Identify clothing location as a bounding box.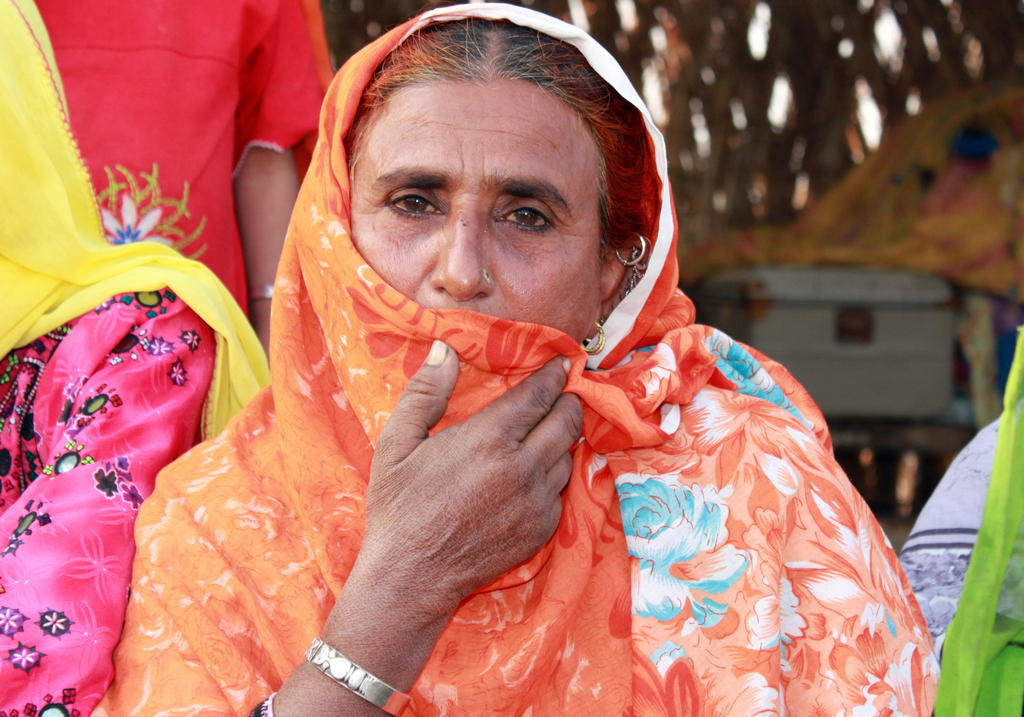
select_region(27, 0, 330, 318).
